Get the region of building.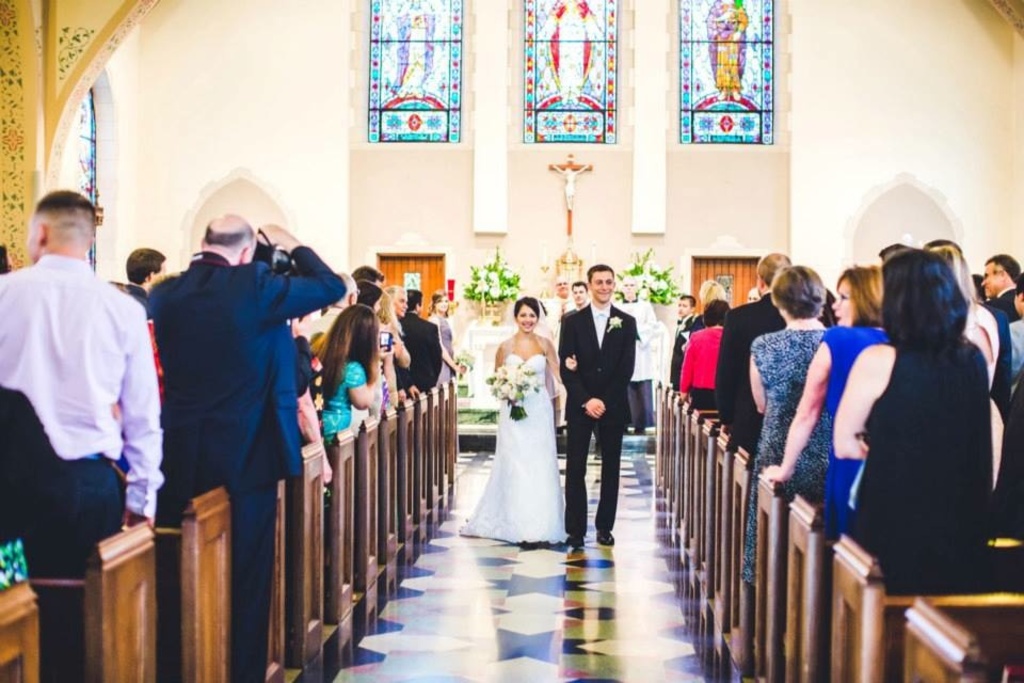
0:0:1023:682.
